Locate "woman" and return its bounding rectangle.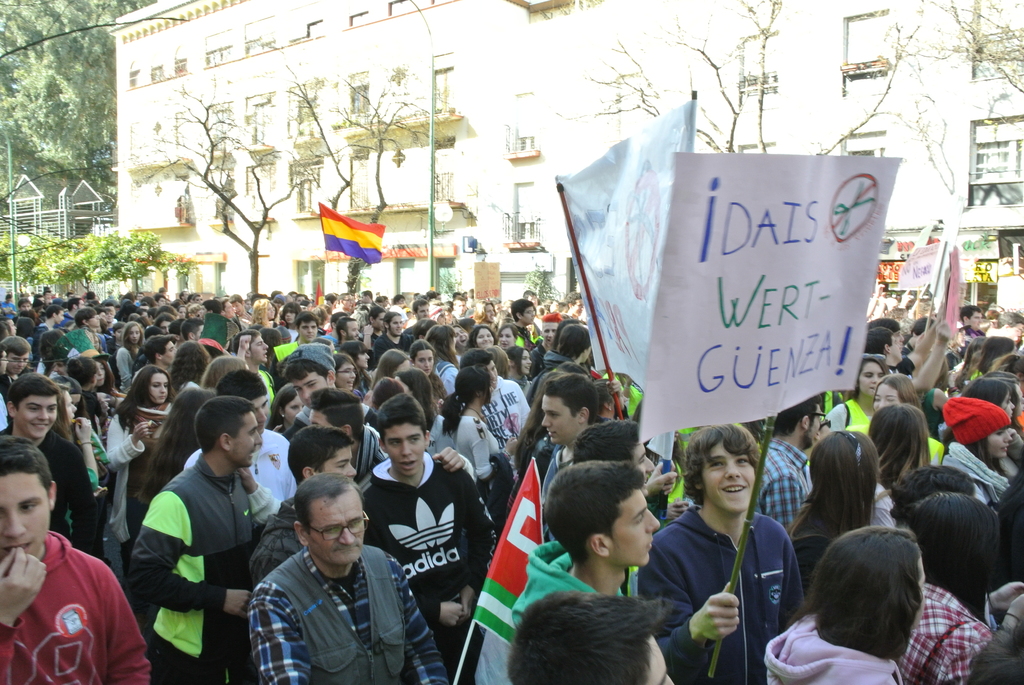
left=280, top=300, right=308, bottom=338.
